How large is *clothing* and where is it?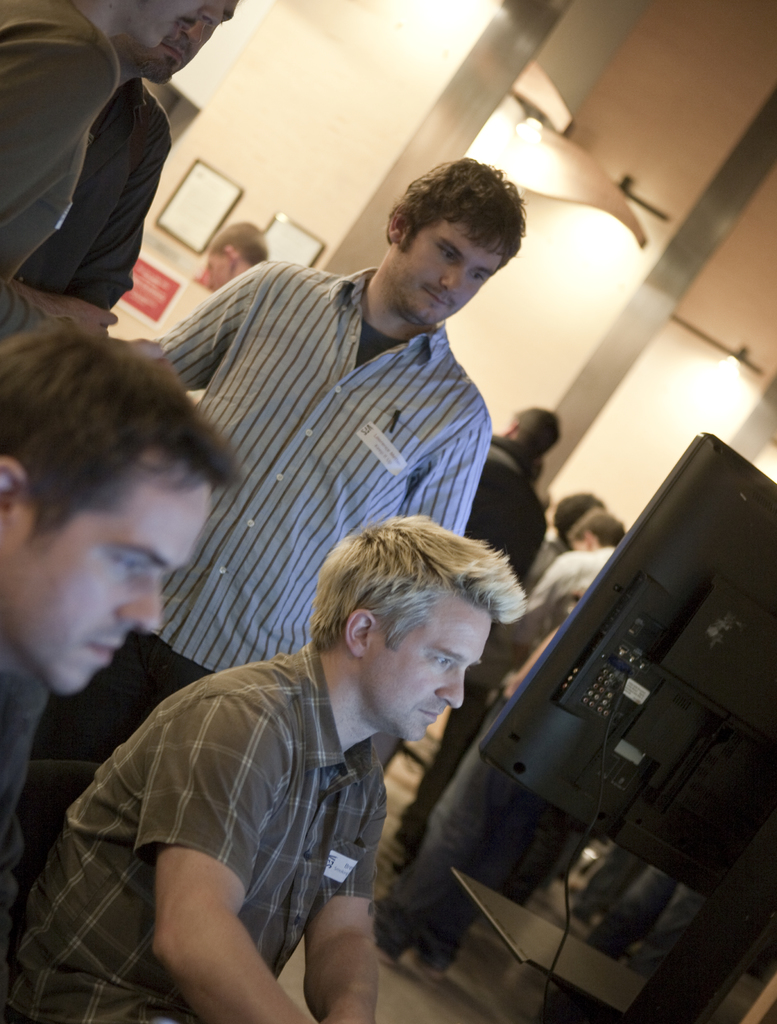
Bounding box: (440, 430, 541, 582).
